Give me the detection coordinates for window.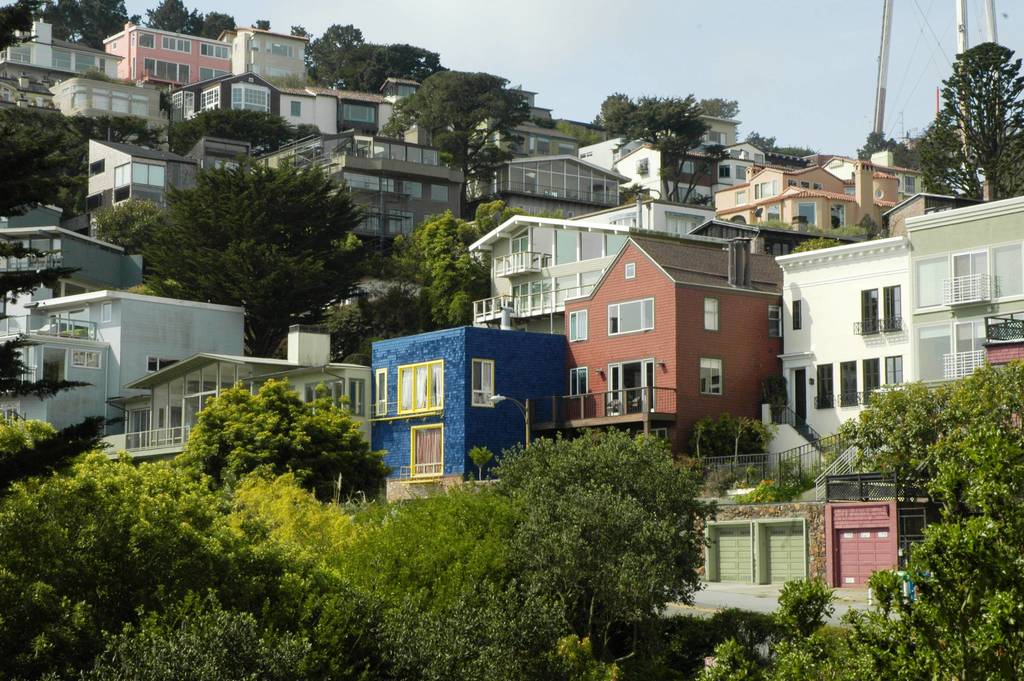
box=[376, 366, 388, 414].
